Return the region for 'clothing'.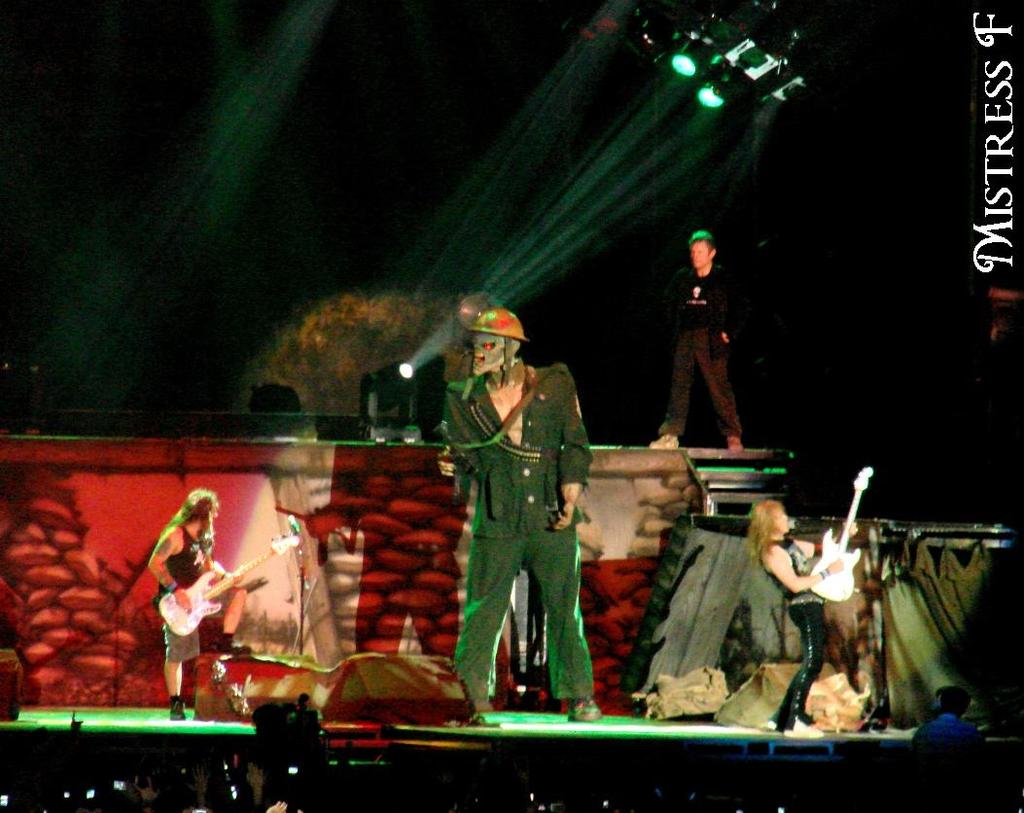
box(154, 525, 209, 663).
